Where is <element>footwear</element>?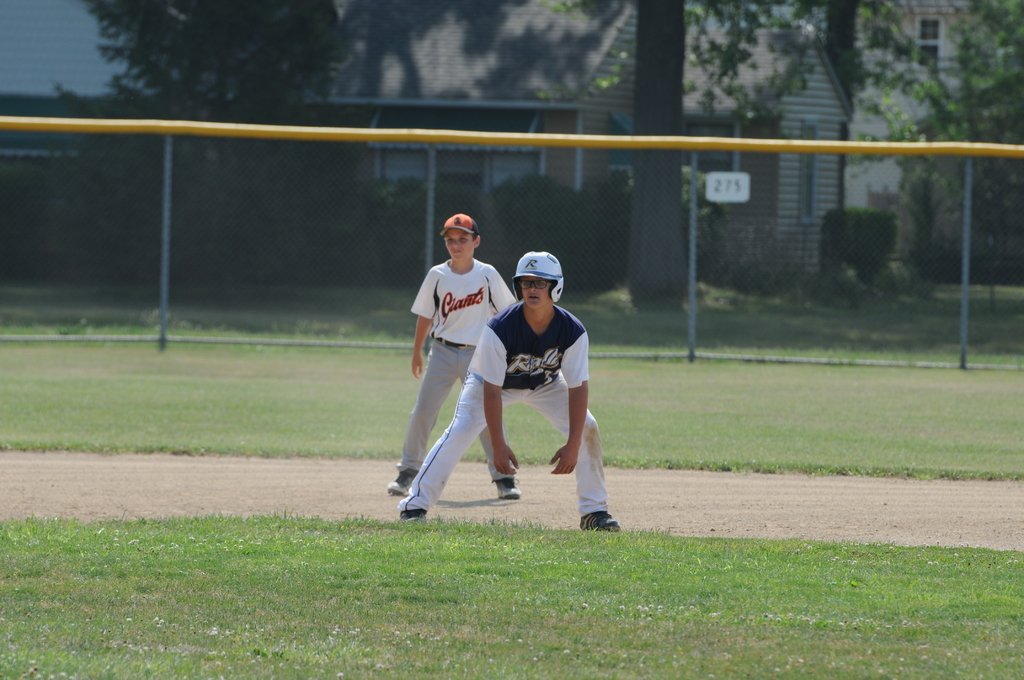
<region>494, 479, 522, 498</region>.
